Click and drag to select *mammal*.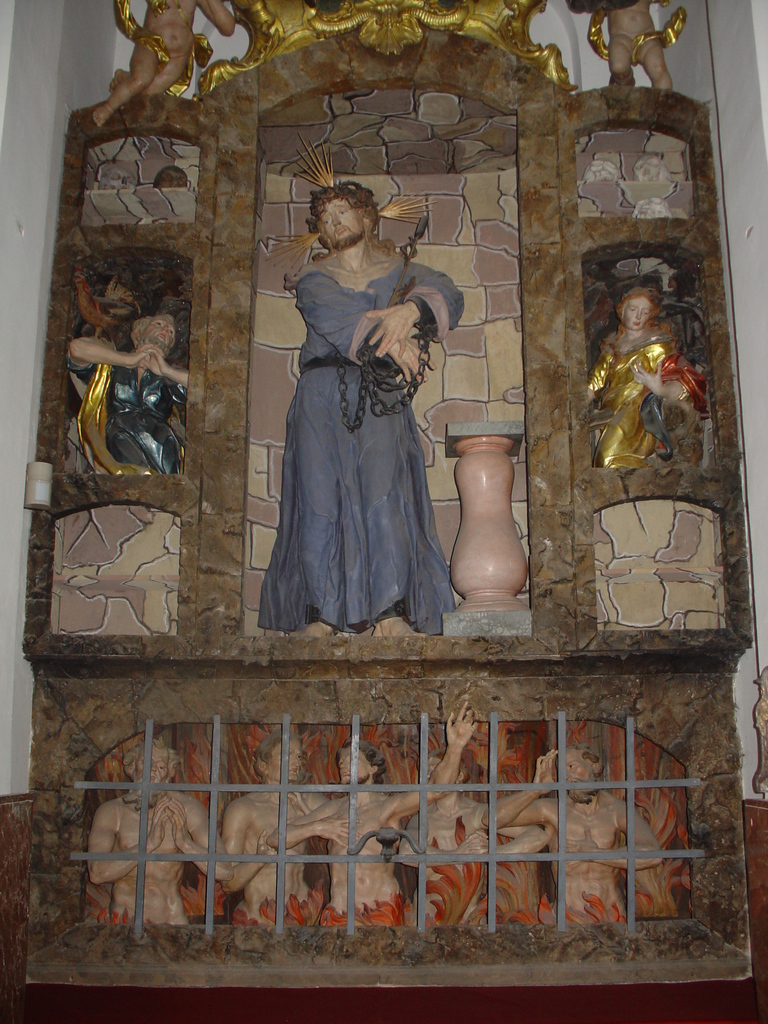
Selection: [589, 289, 702, 464].
